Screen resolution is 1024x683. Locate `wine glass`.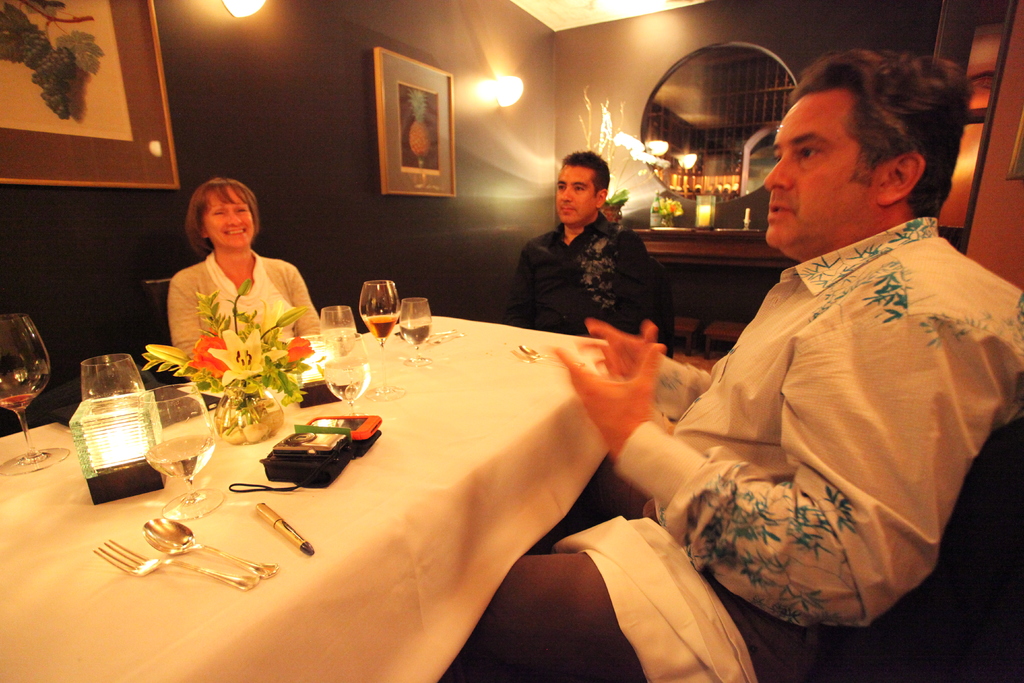
320,308,356,350.
